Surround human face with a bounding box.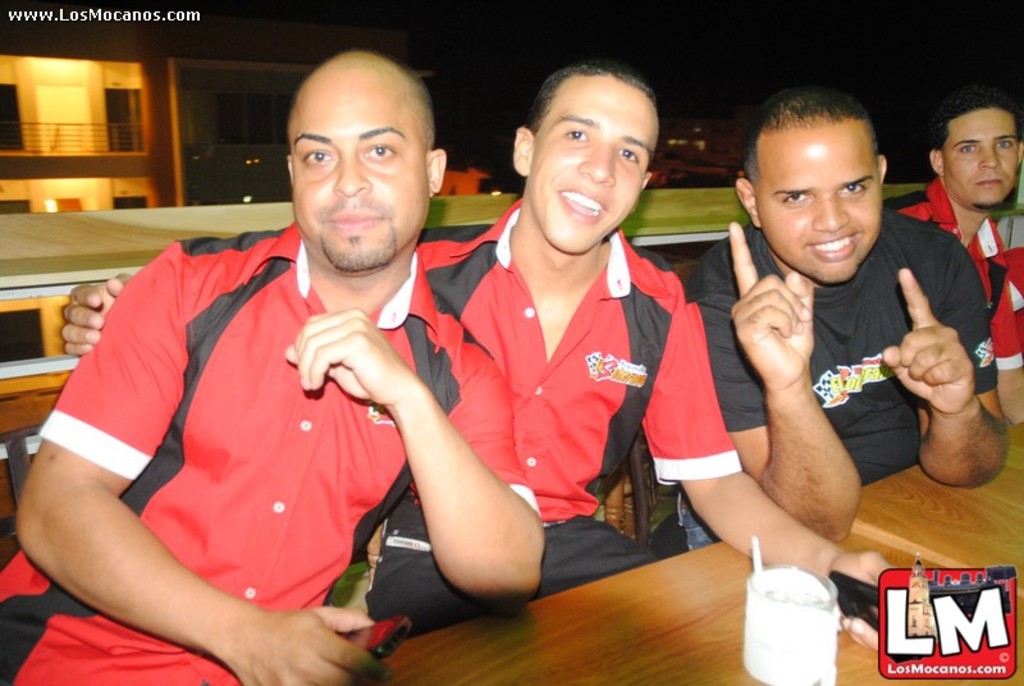
{"left": 938, "top": 102, "right": 1019, "bottom": 206}.
